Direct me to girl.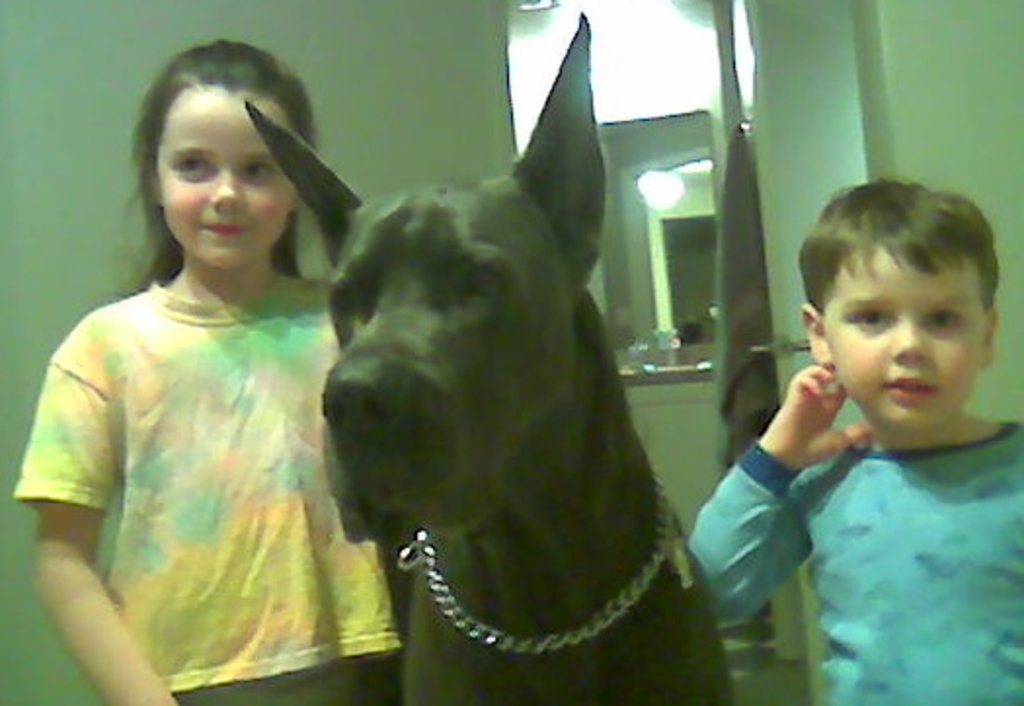
Direction: [x1=8, y1=39, x2=402, y2=704].
